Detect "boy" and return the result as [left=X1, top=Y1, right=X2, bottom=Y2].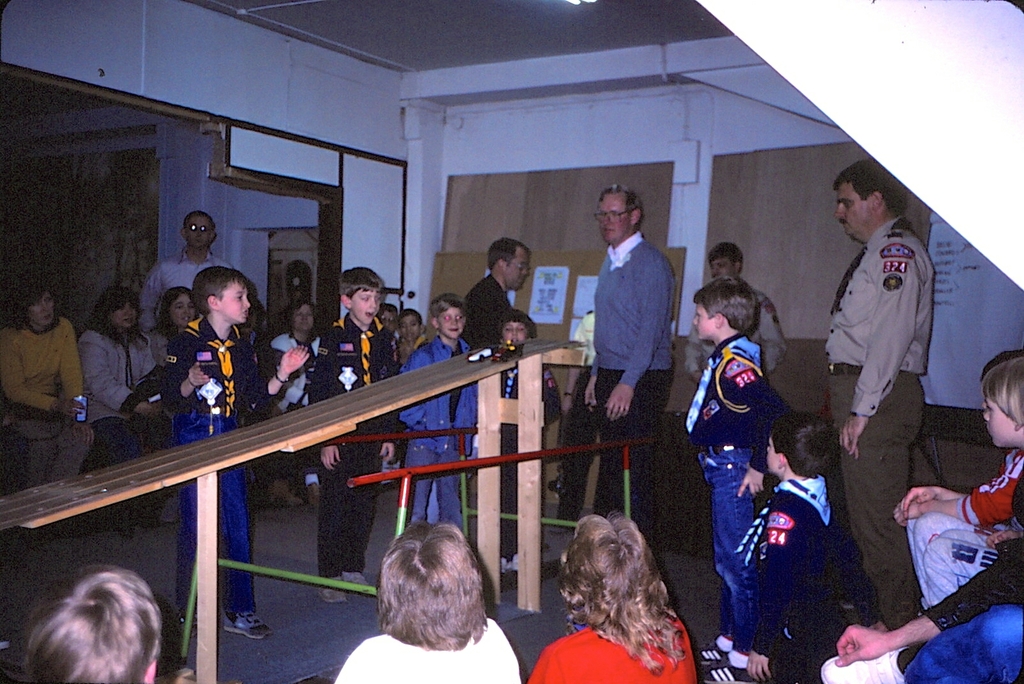
[left=911, top=358, right=1023, bottom=603].
